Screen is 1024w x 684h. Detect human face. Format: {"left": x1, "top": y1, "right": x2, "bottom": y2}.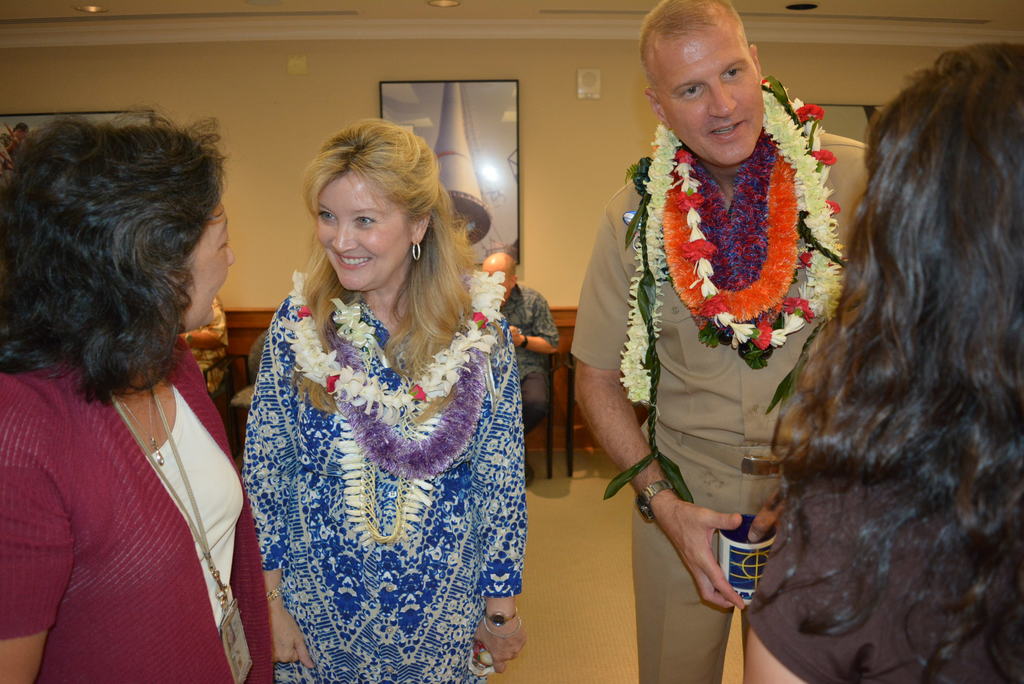
{"left": 652, "top": 20, "right": 771, "bottom": 169}.
